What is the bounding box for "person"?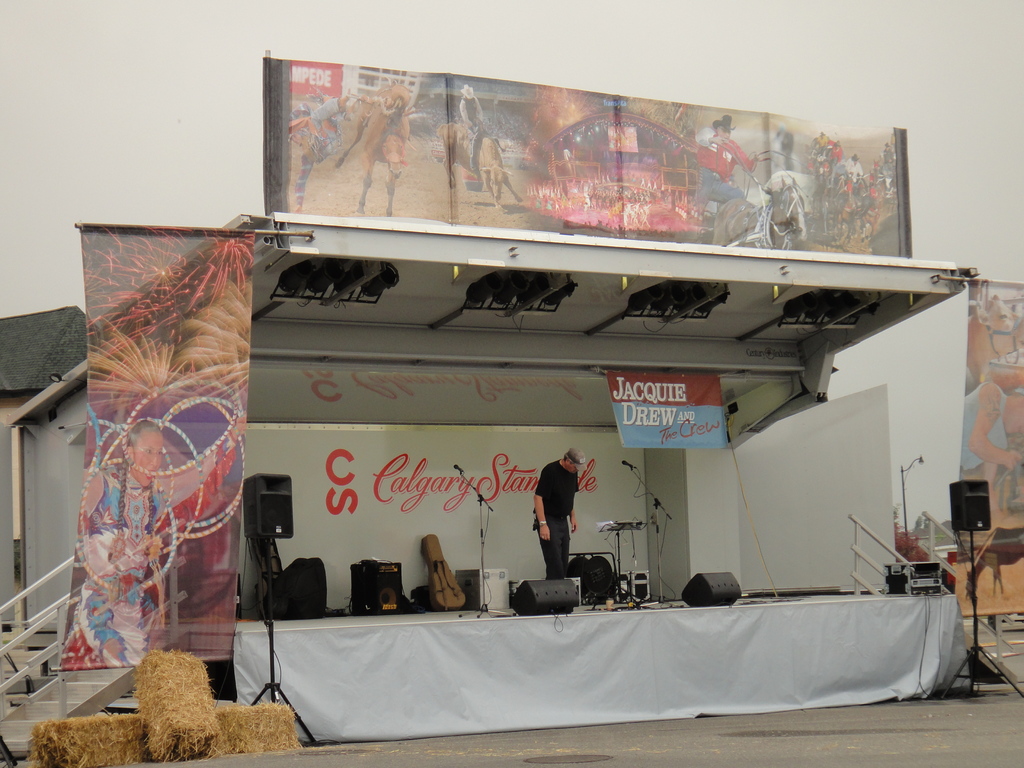
(957, 379, 1023, 525).
